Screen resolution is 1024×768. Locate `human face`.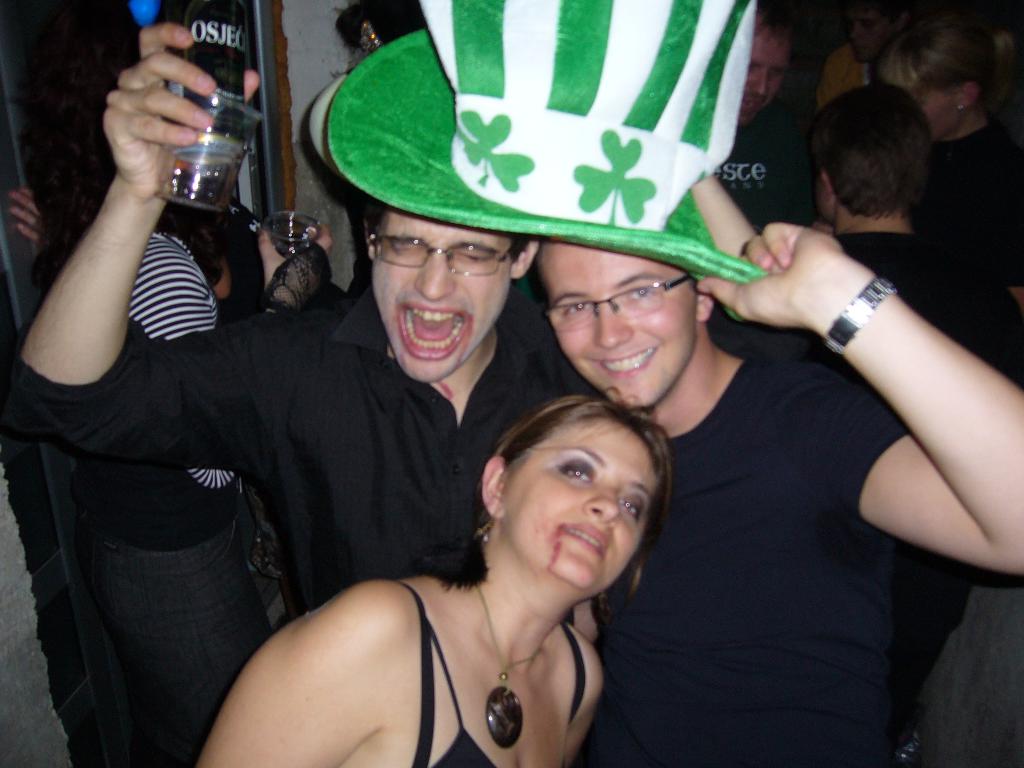
(x1=741, y1=29, x2=788, y2=129).
